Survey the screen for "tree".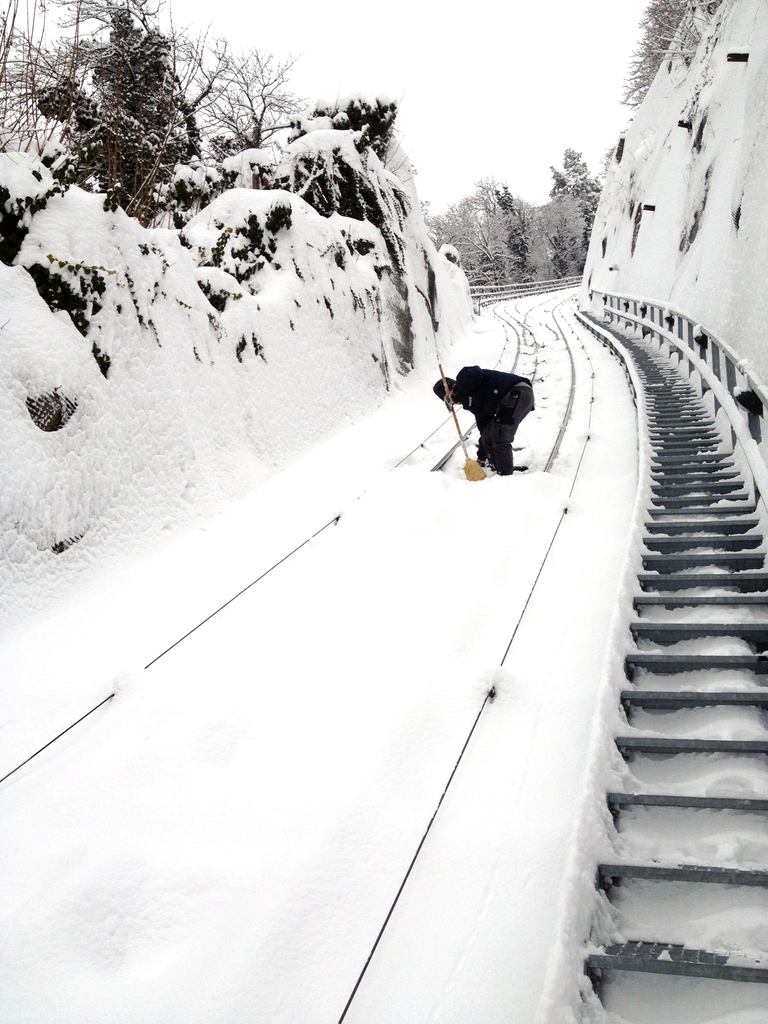
Survey found: Rect(196, 42, 318, 166).
